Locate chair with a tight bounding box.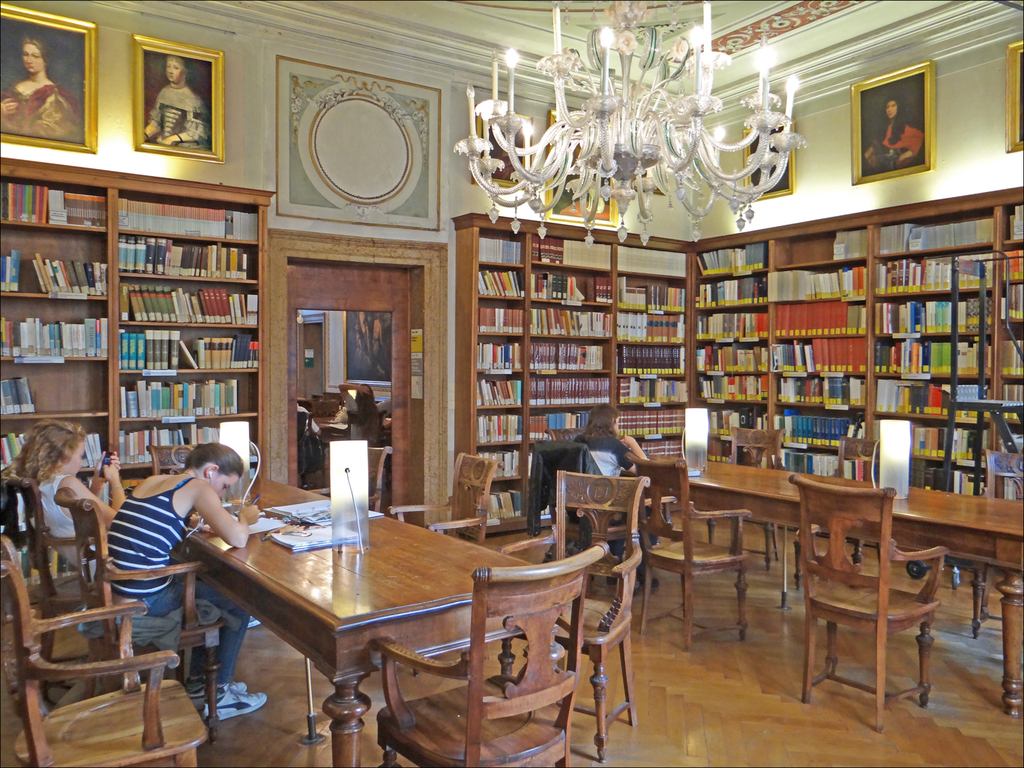
0,470,81,695.
